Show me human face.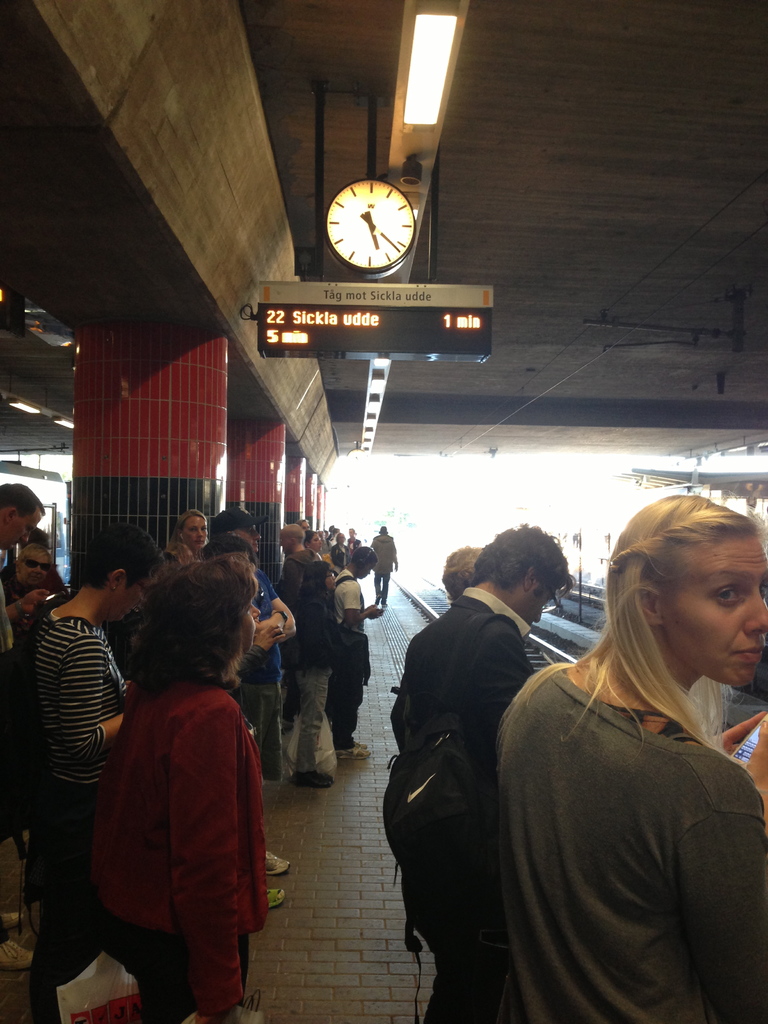
human face is here: (x1=525, y1=580, x2=556, y2=624).
